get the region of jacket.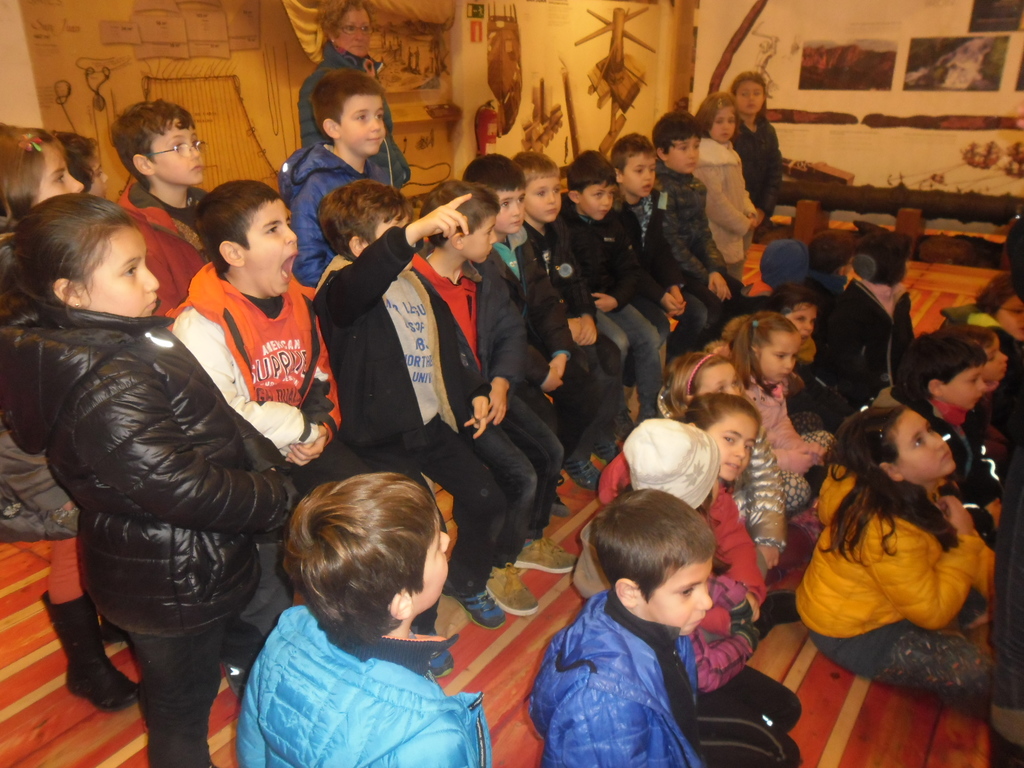
left=689, top=129, right=765, bottom=266.
